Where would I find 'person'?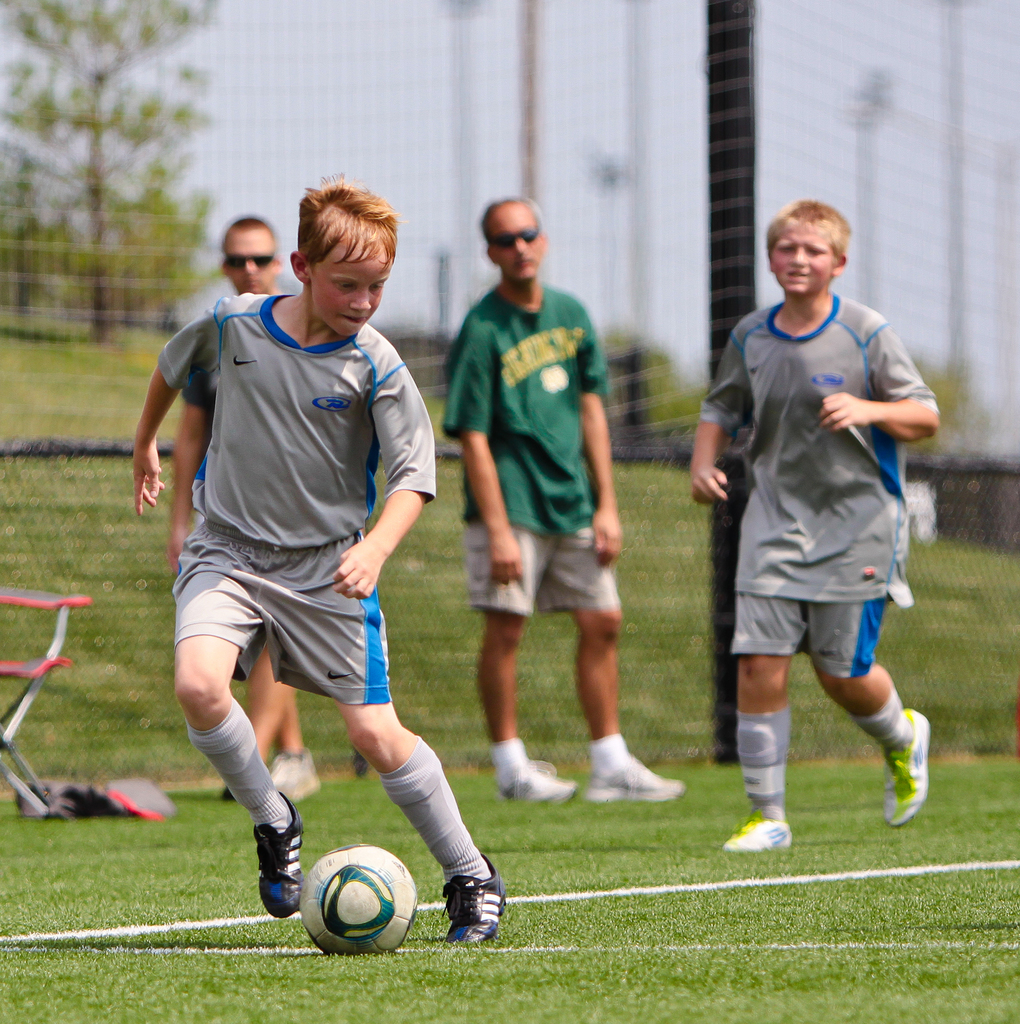
At bbox(686, 197, 946, 847).
